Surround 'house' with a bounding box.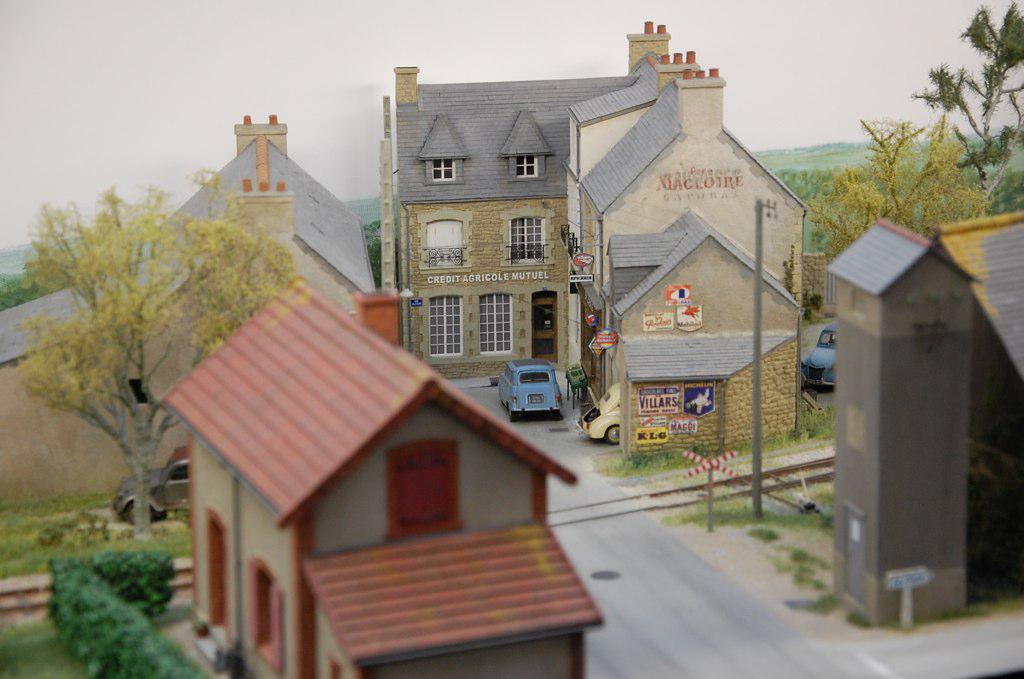
locate(0, 117, 384, 507).
